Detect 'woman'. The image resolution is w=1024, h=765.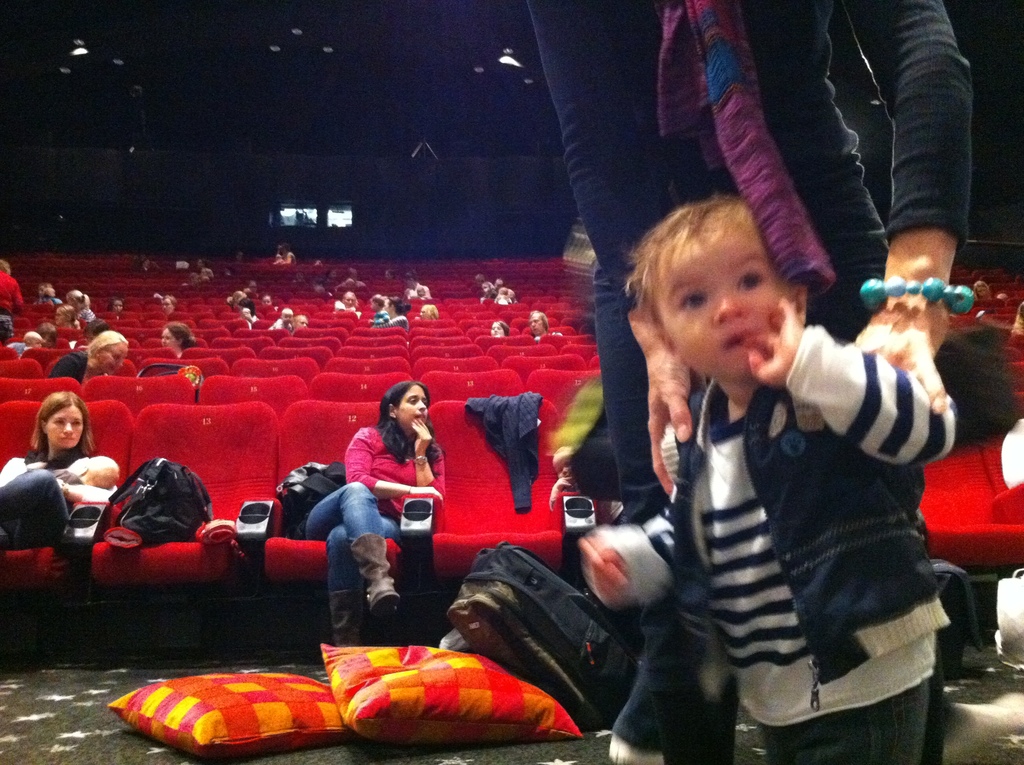
select_region(529, 312, 561, 348).
